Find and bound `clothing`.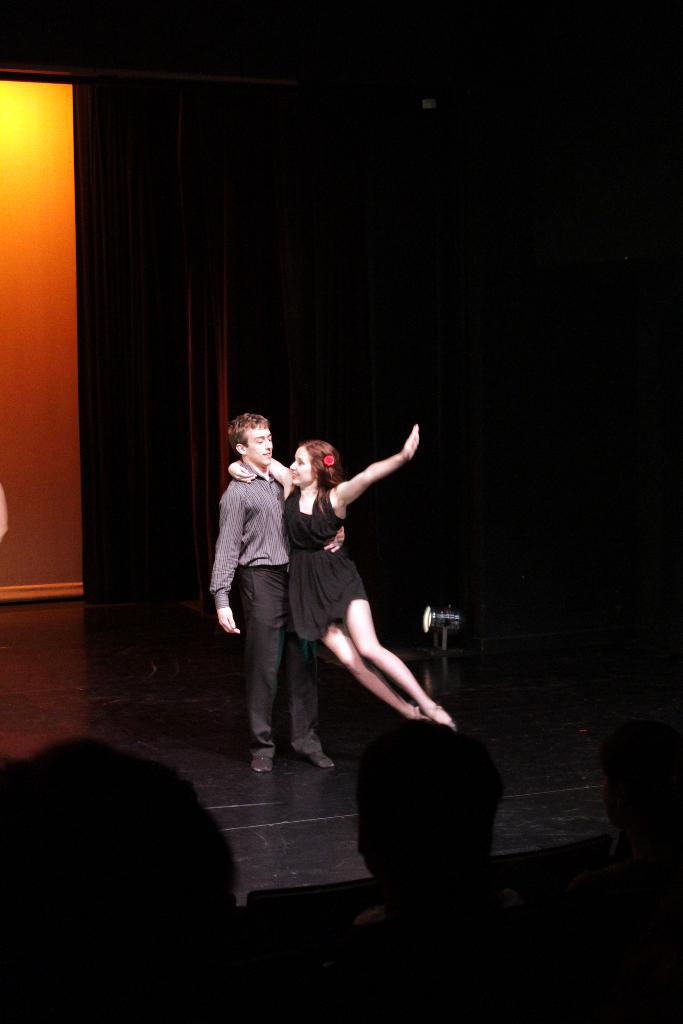
Bound: bbox(280, 481, 376, 646).
